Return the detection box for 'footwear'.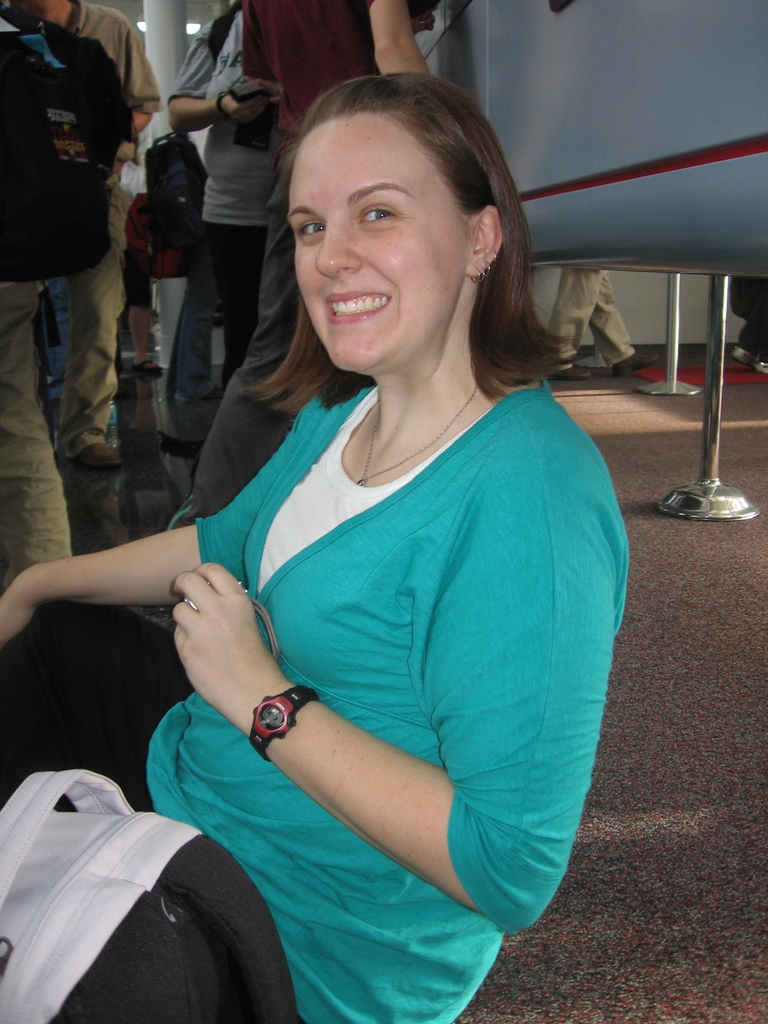
detection(734, 344, 767, 374).
